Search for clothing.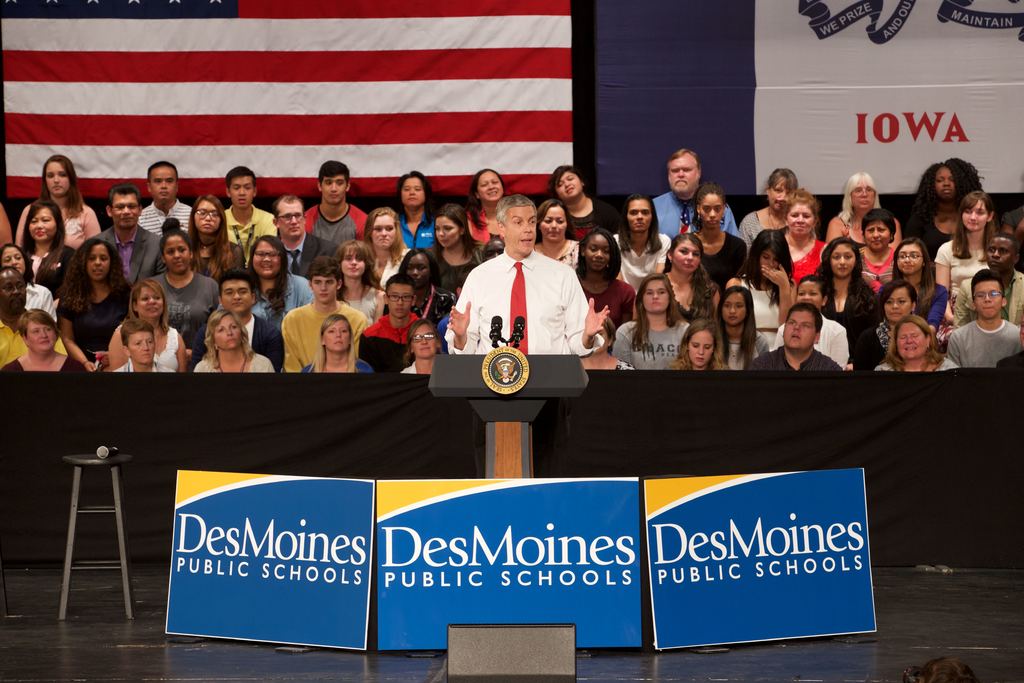
Found at pyautogui.locateOnScreen(10, 199, 95, 254).
